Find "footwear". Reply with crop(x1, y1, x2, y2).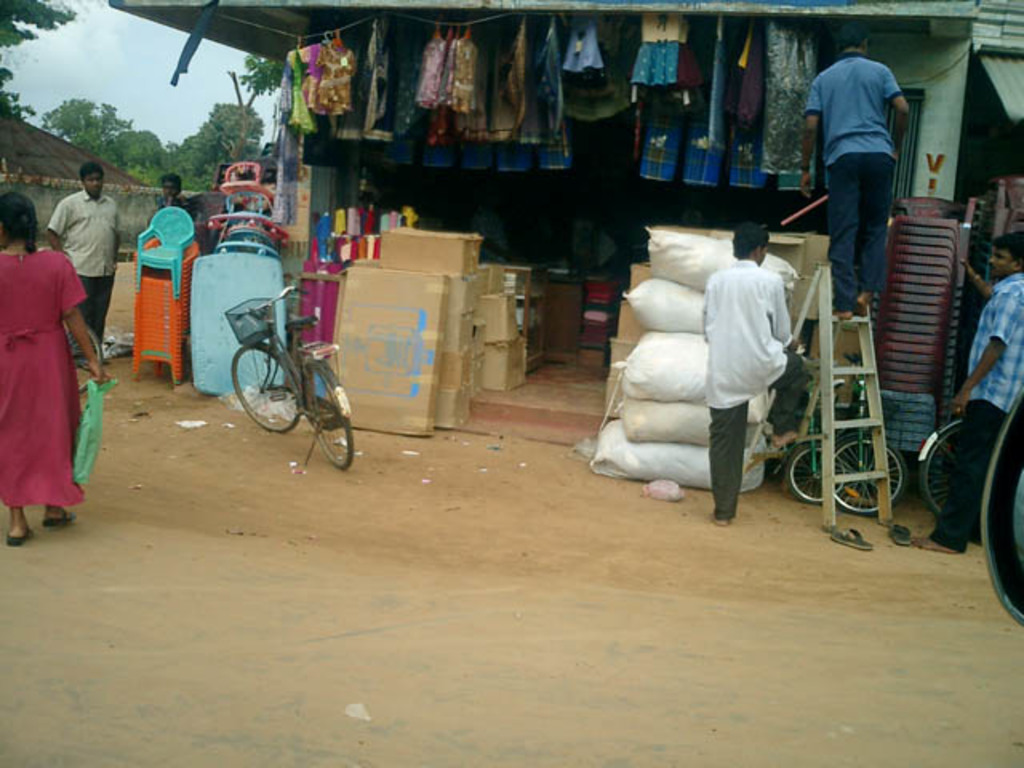
crop(3, 517, 35, 550).
